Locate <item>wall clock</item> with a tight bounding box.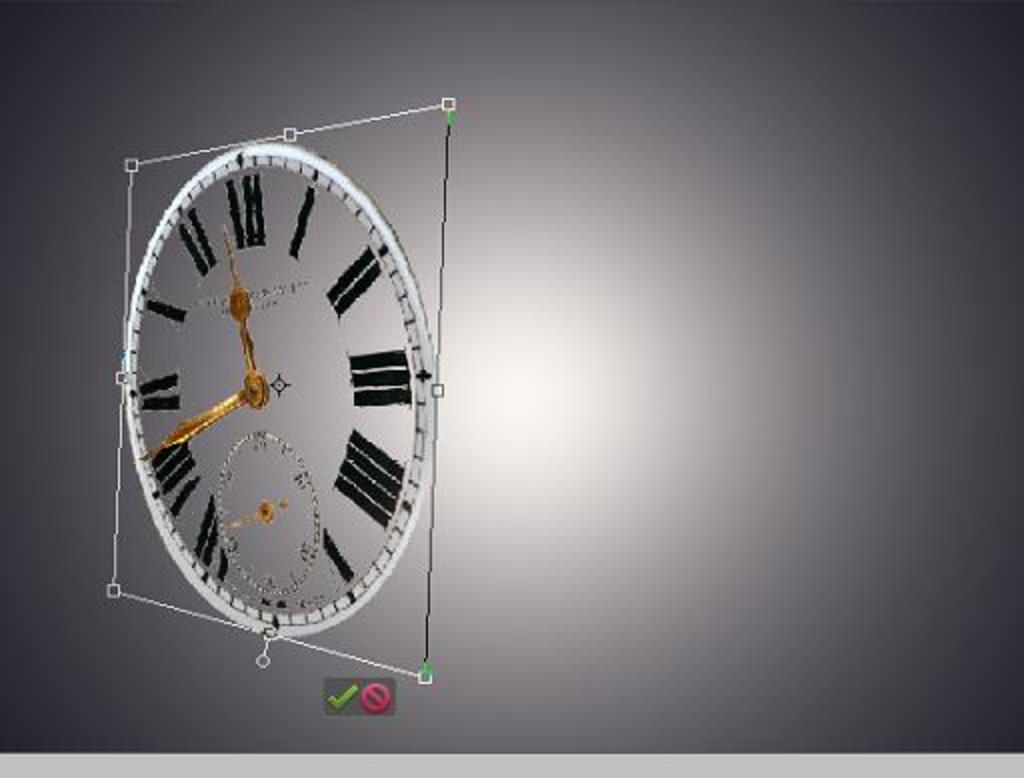
bbox=(114, 138, 442, 670).
